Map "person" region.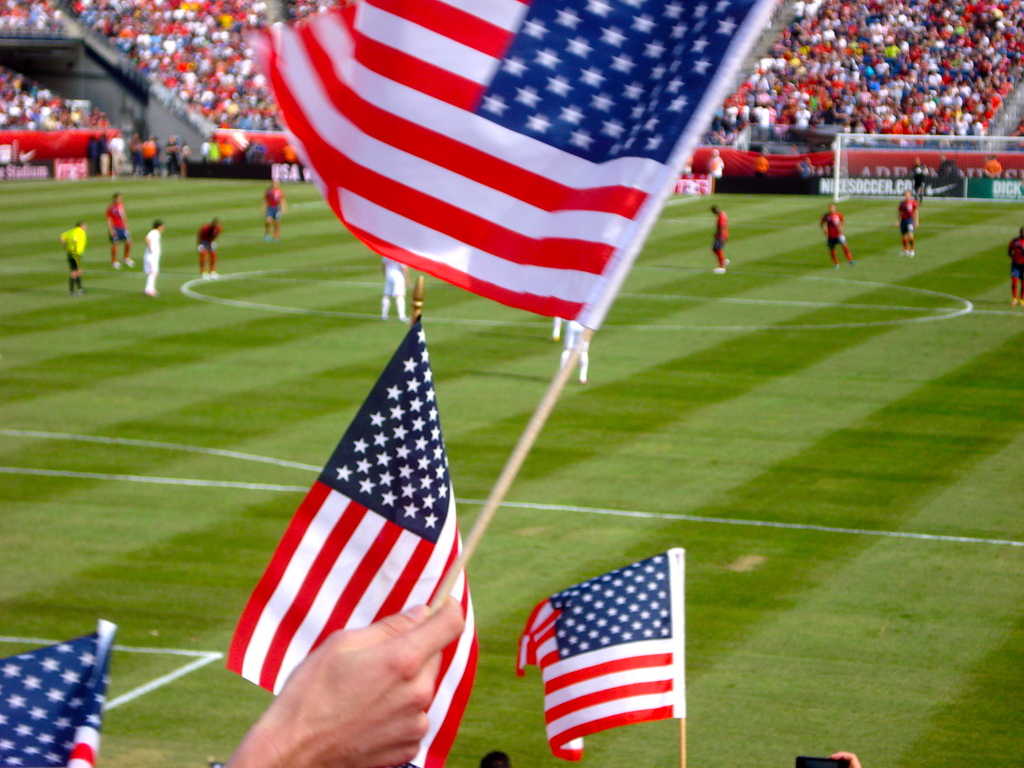
Mapped to 137, 216, 165, 298.
